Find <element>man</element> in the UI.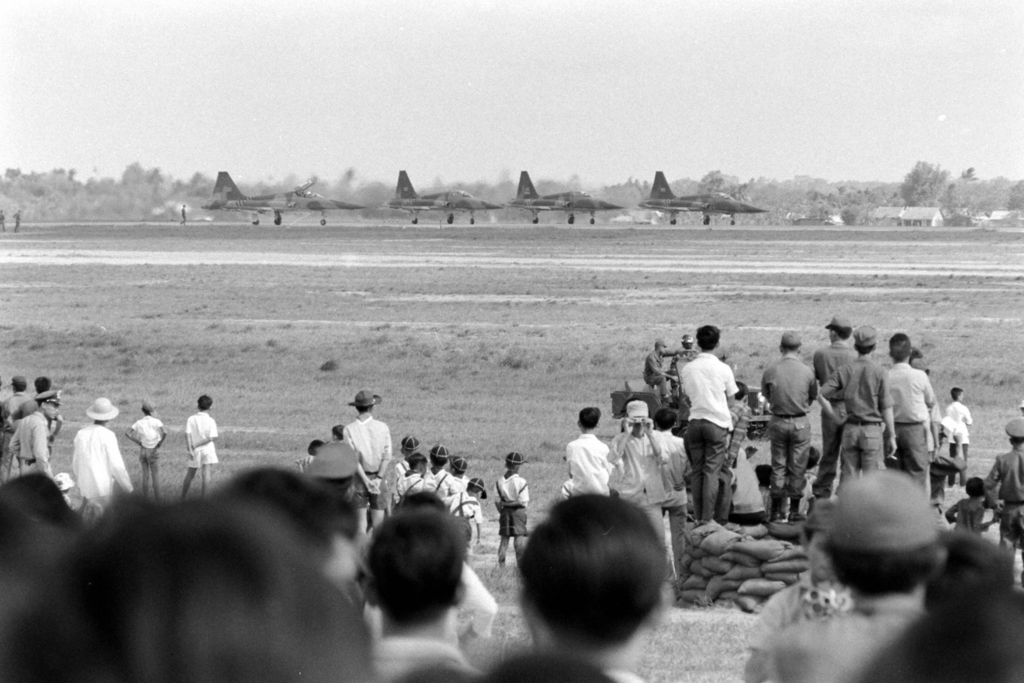
UI element at (893,333,934,488).
